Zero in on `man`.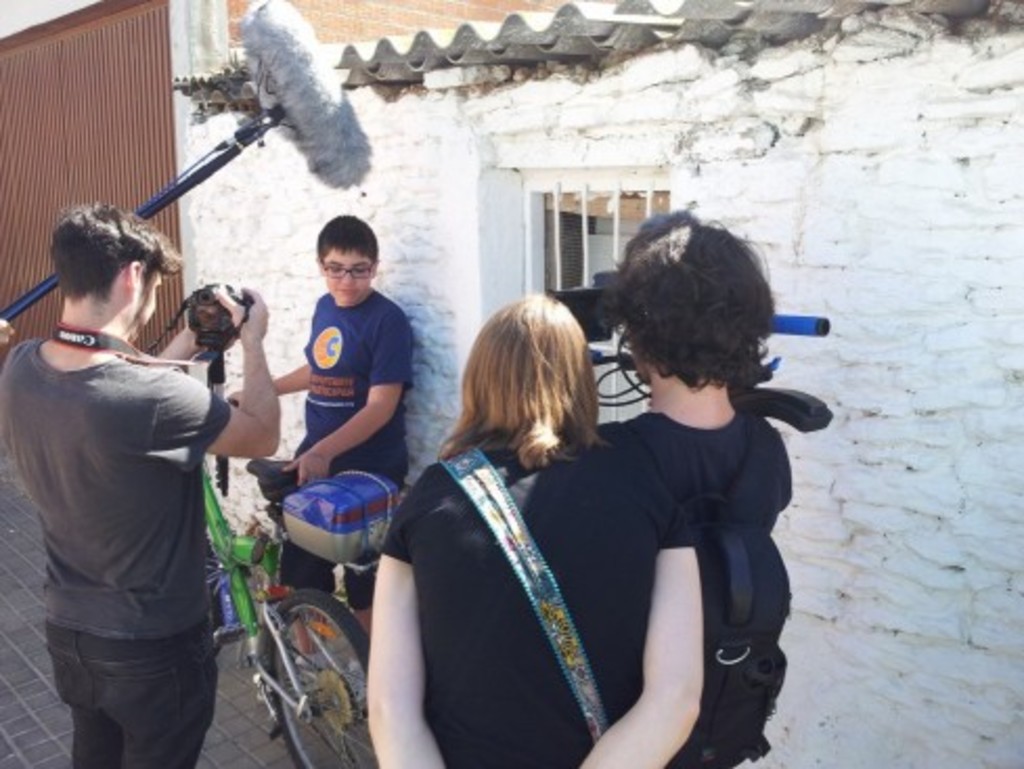
Zeroed in: [2,176,260,768].
